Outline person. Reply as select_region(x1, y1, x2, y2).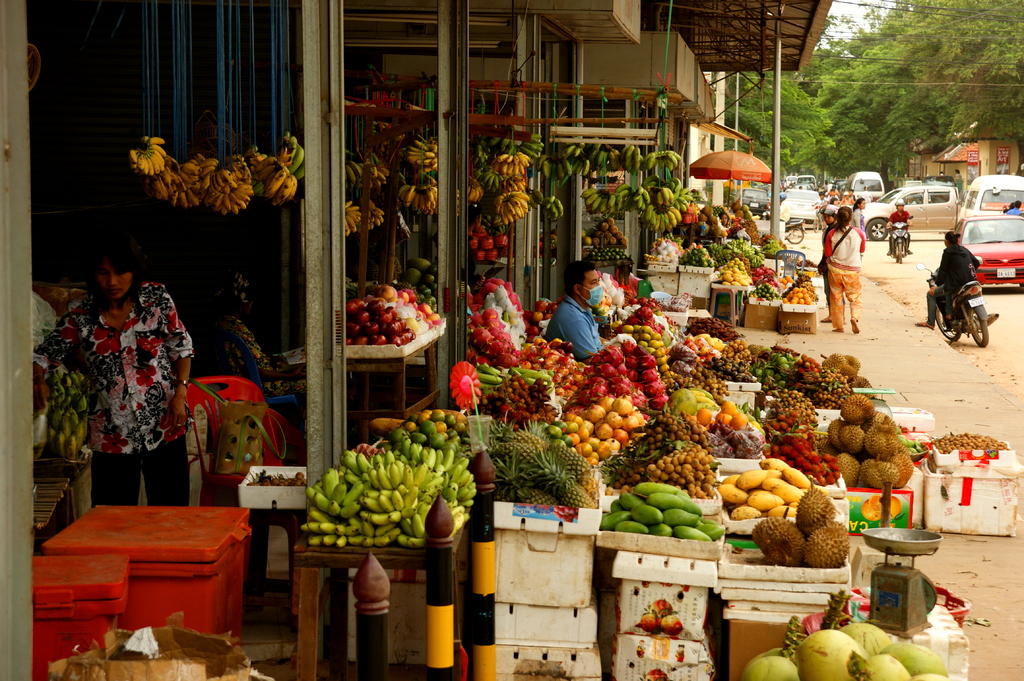
select_region(954, 169, 965, 195).
